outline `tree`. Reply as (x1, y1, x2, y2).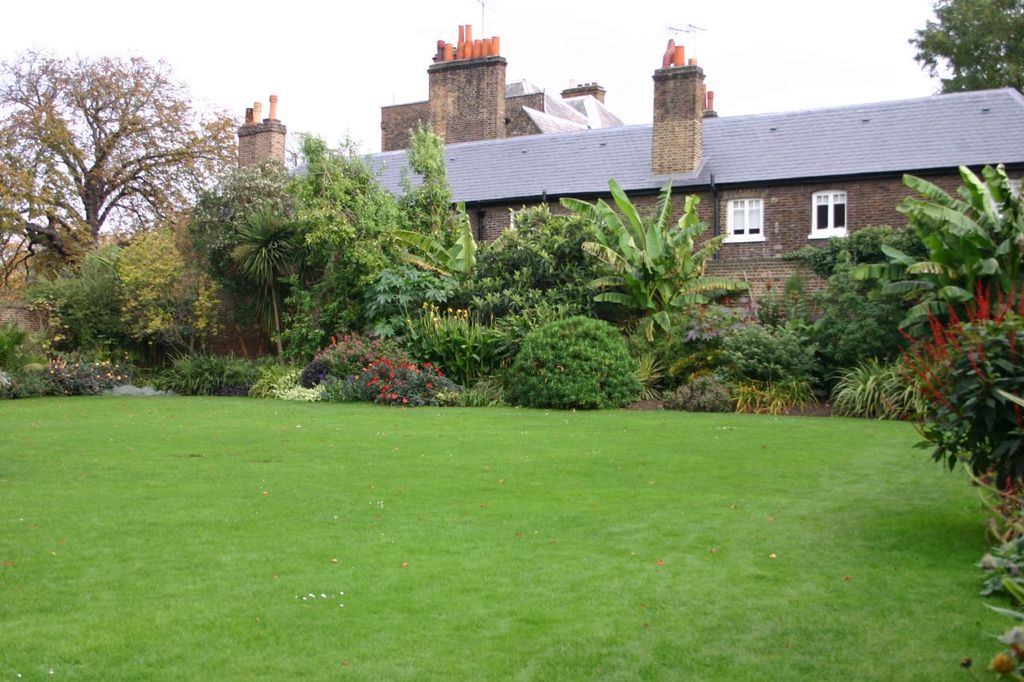
(805, 240, 907, 368).
